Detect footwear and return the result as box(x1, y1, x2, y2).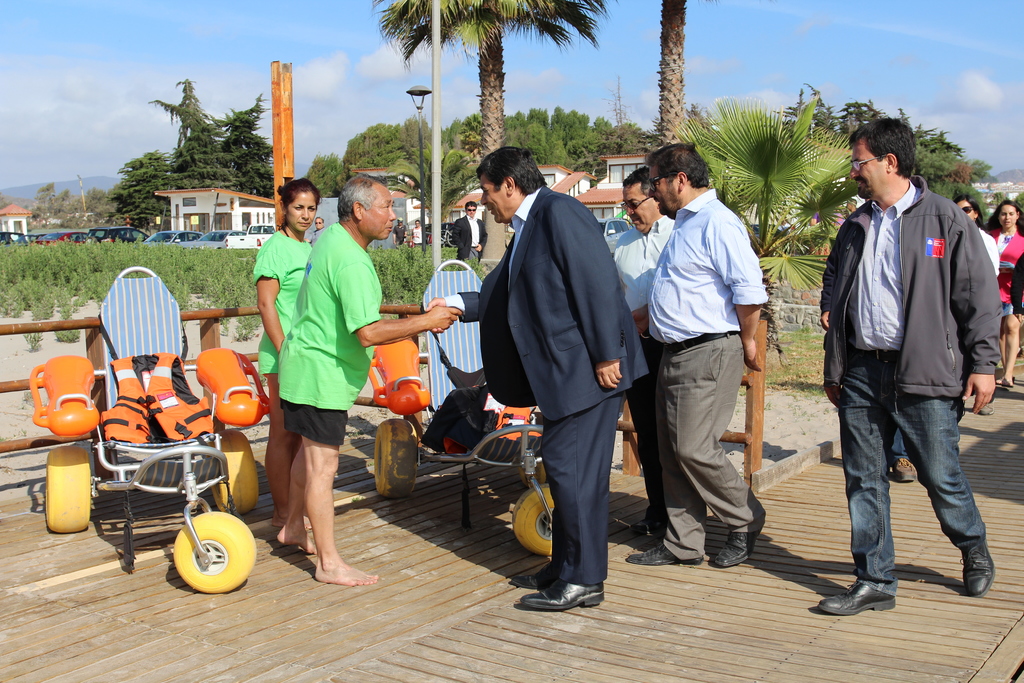
box(893, 457, 919, 481).
